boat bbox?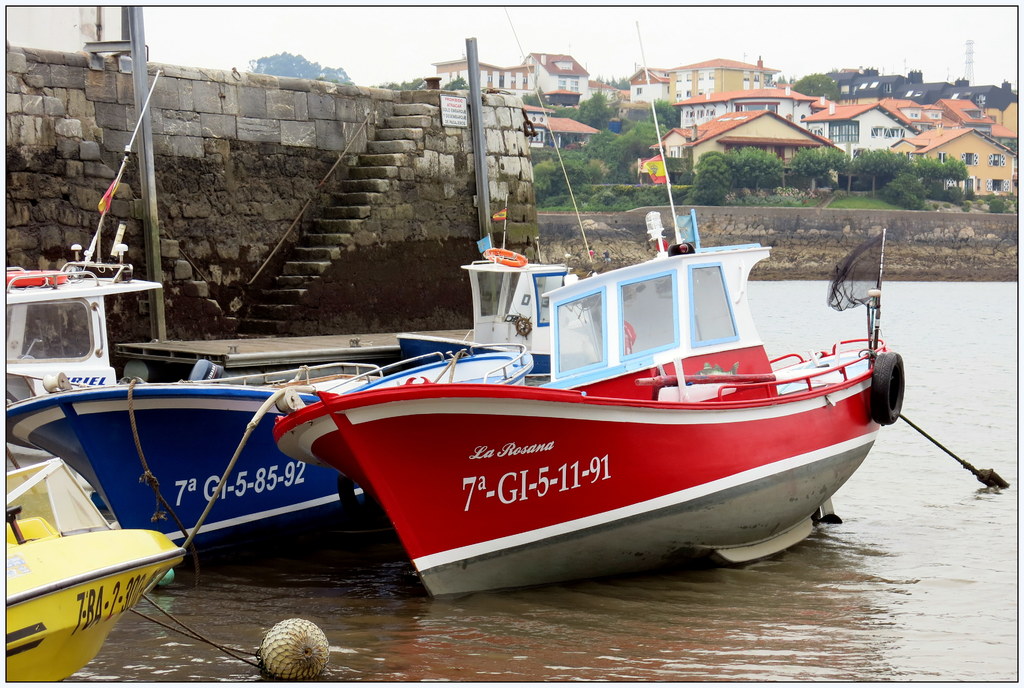
bbox=[401, 261, 576, 381]
